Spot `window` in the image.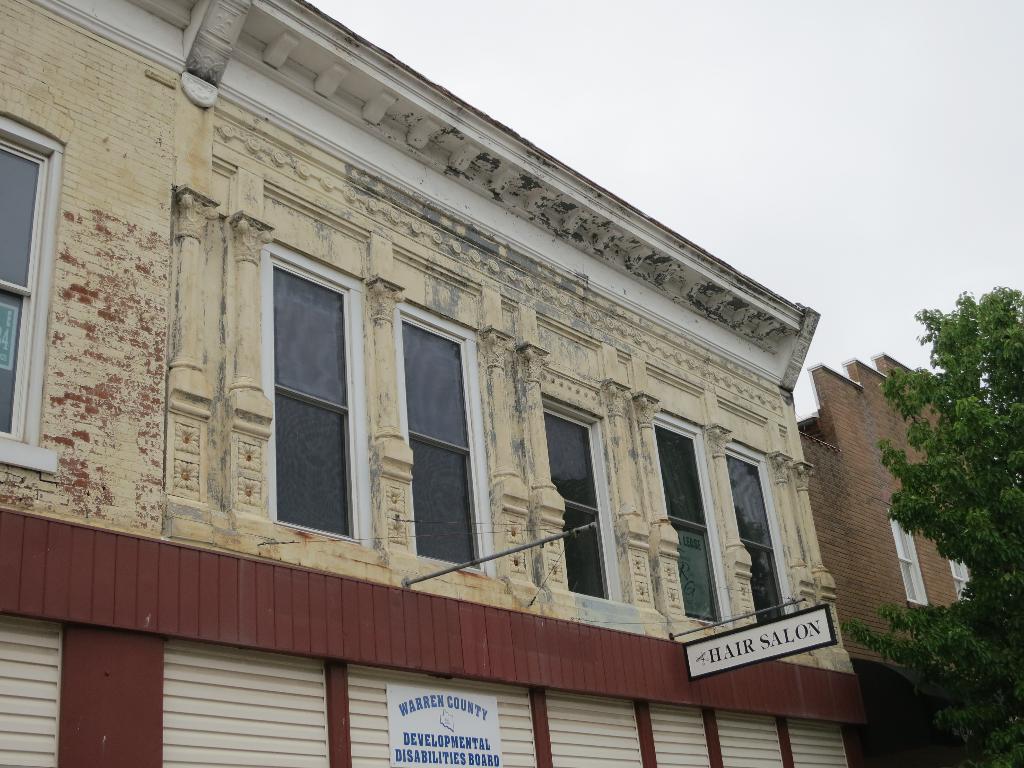
`window` found at x1=546 y1=399 x2=633 y2=601.
